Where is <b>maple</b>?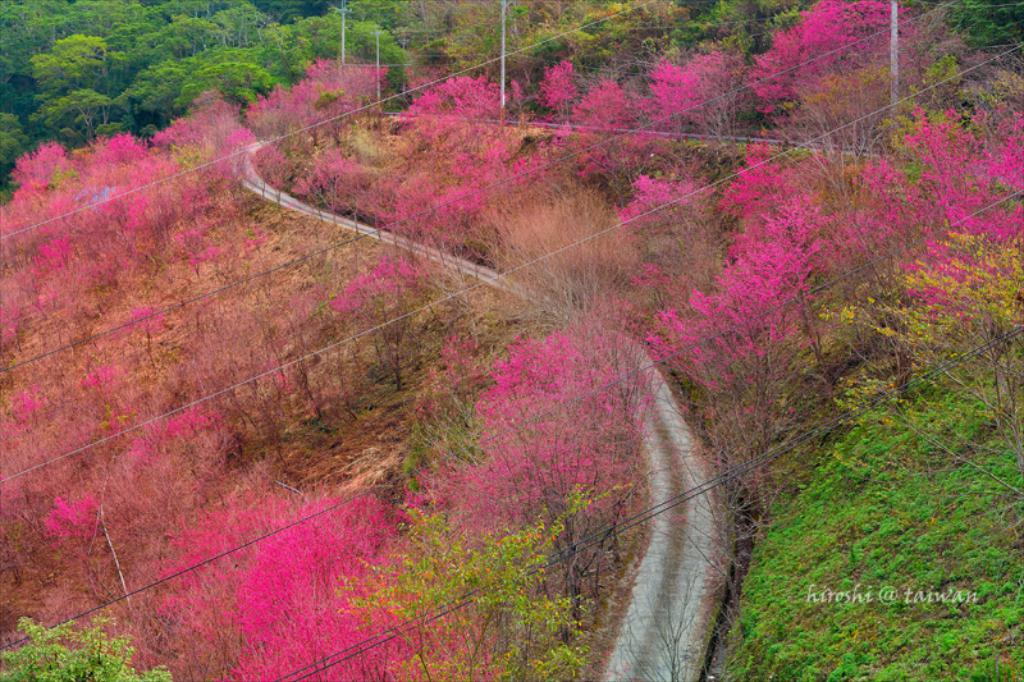
x1=736, y1=0, x2=931, y2=137.
